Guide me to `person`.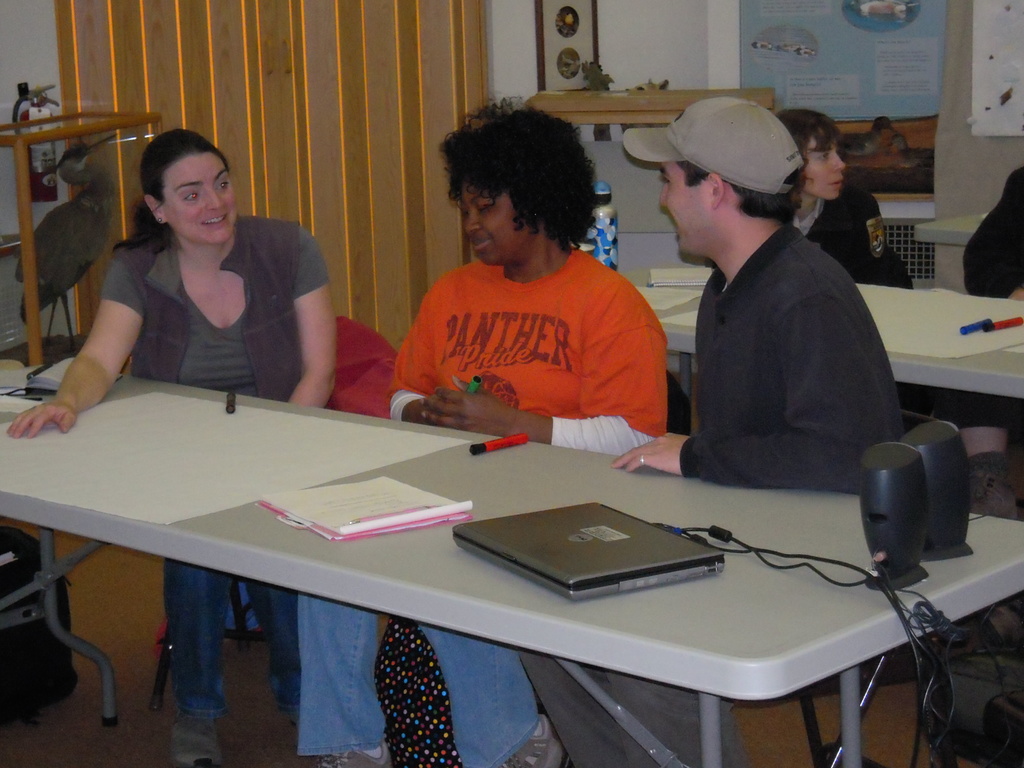
Guidance: x1=949, y1=163, x2=1023, y2=525.
